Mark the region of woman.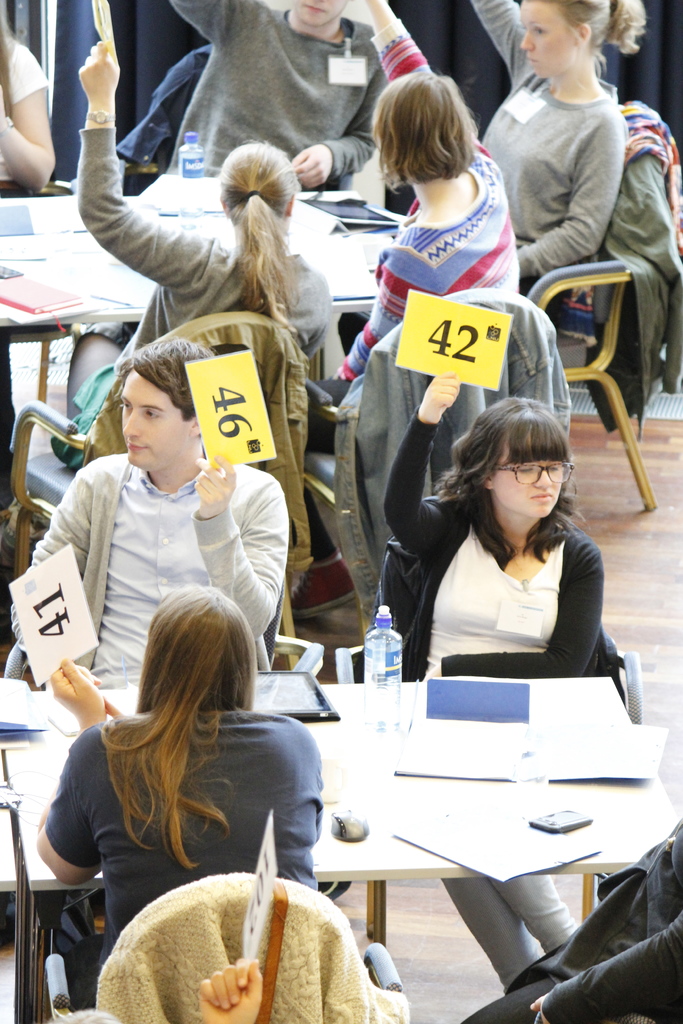
Region: [x1=0, y1=0, x2=51, y2=477].
